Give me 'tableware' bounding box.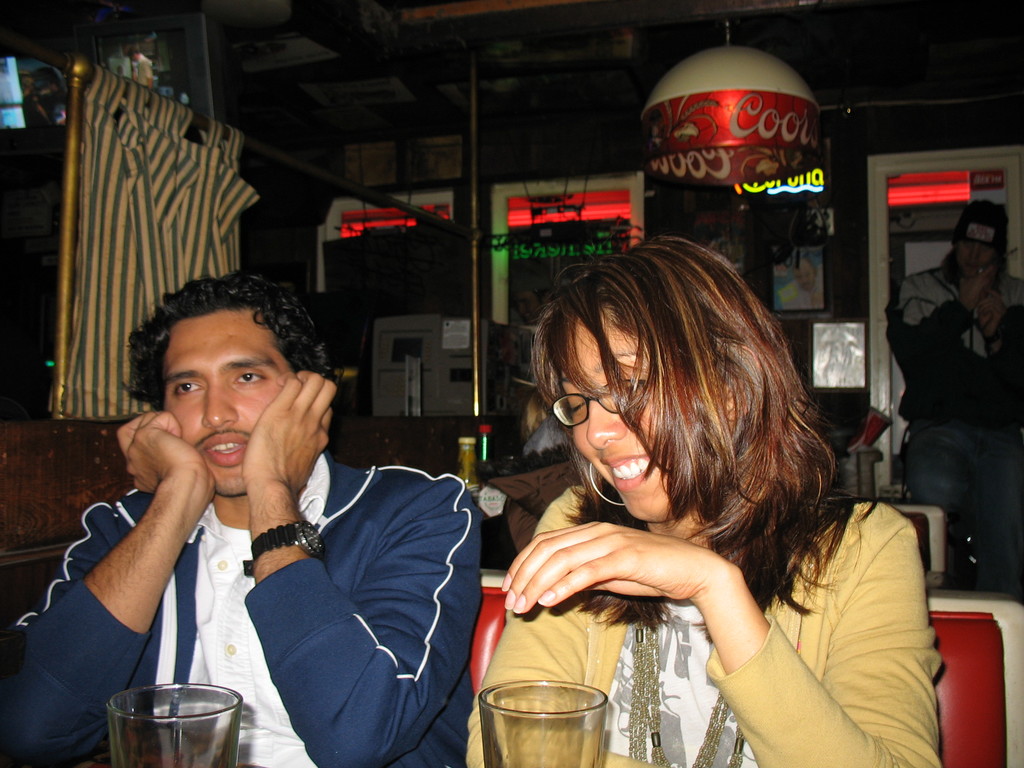
BBox(99, 679, 232, 749).
